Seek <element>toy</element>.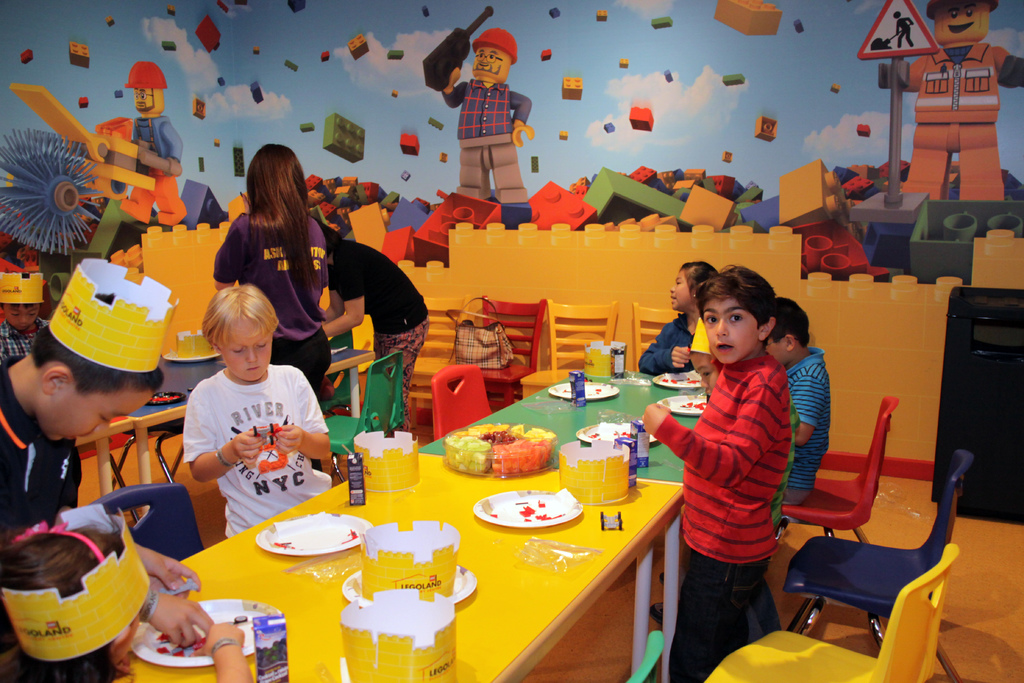
box=[181, 178, 228, 231].
